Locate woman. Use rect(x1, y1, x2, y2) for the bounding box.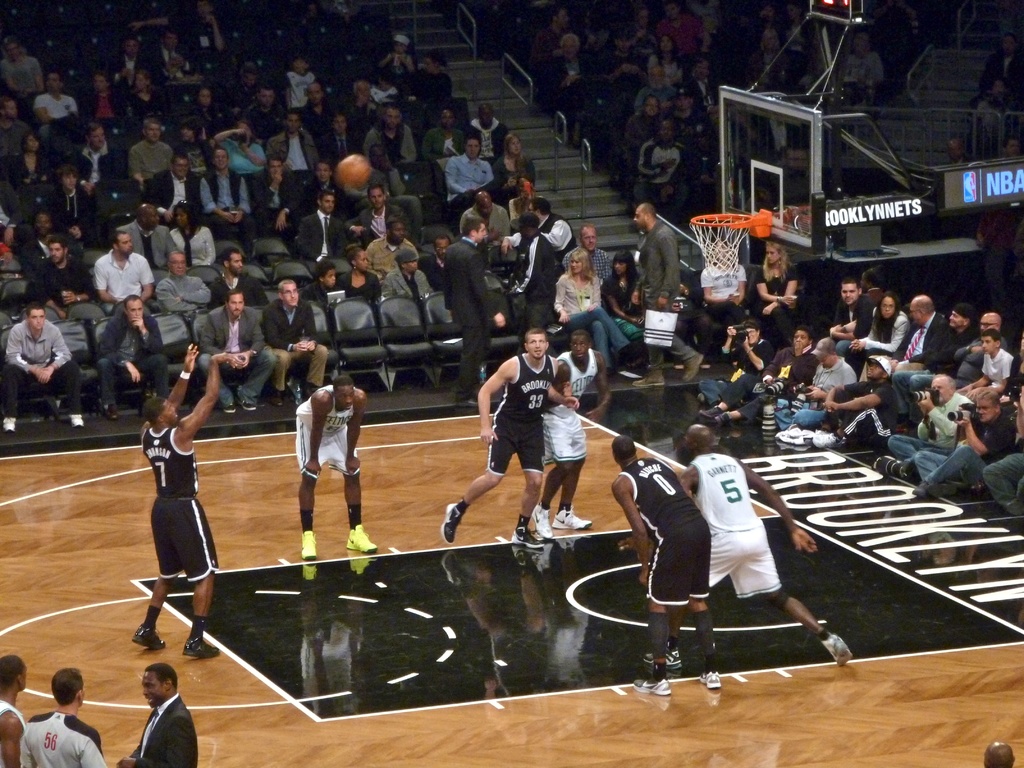
rect(851, 292, 912, 356).
